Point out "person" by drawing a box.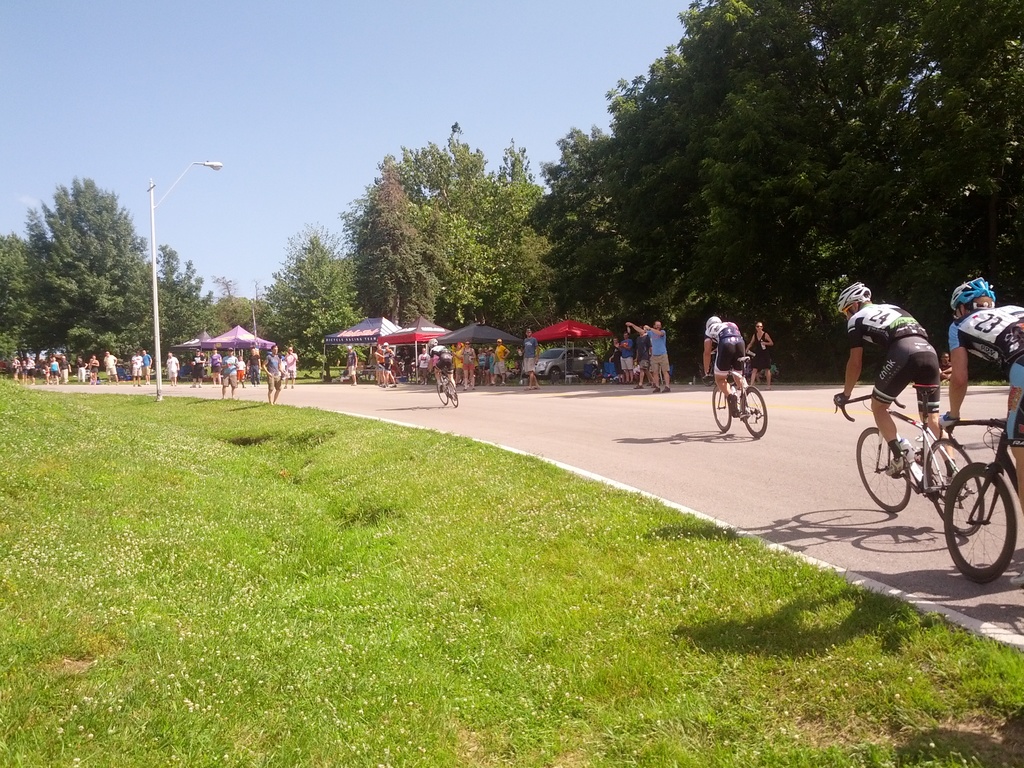
{"x1": 211, "y1": 350, "x2": 222, "y2": 381}.
